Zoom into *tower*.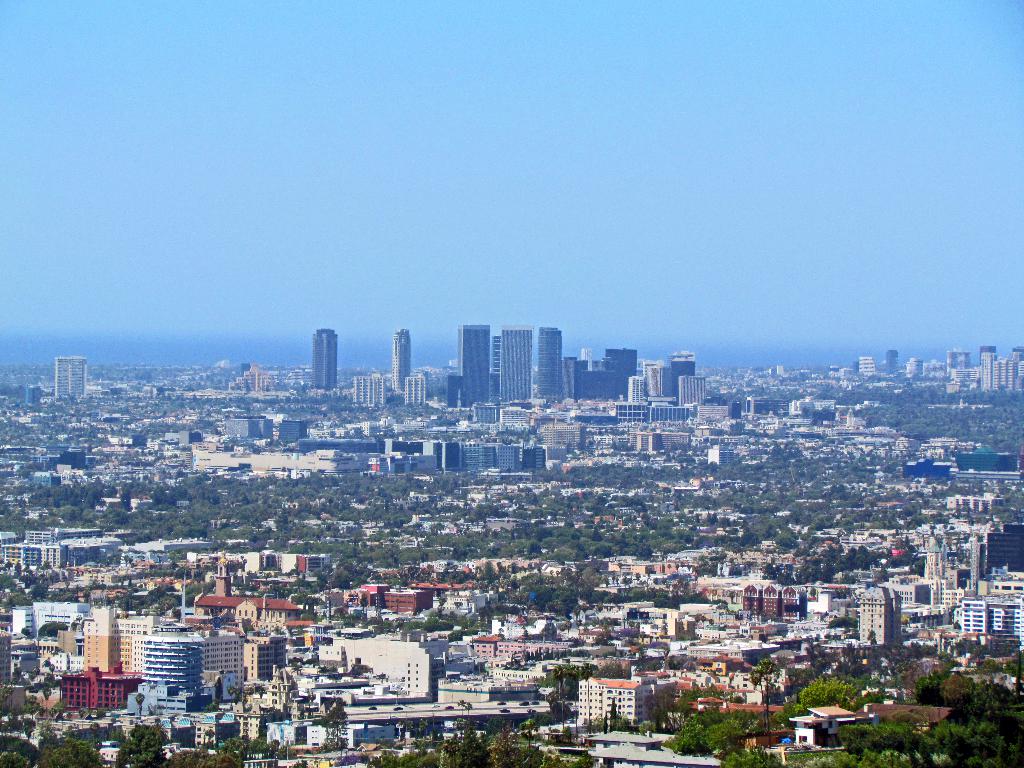
Zoom target: {"left": 665, "top": 349, "right": 698, "bottom": 406}.
